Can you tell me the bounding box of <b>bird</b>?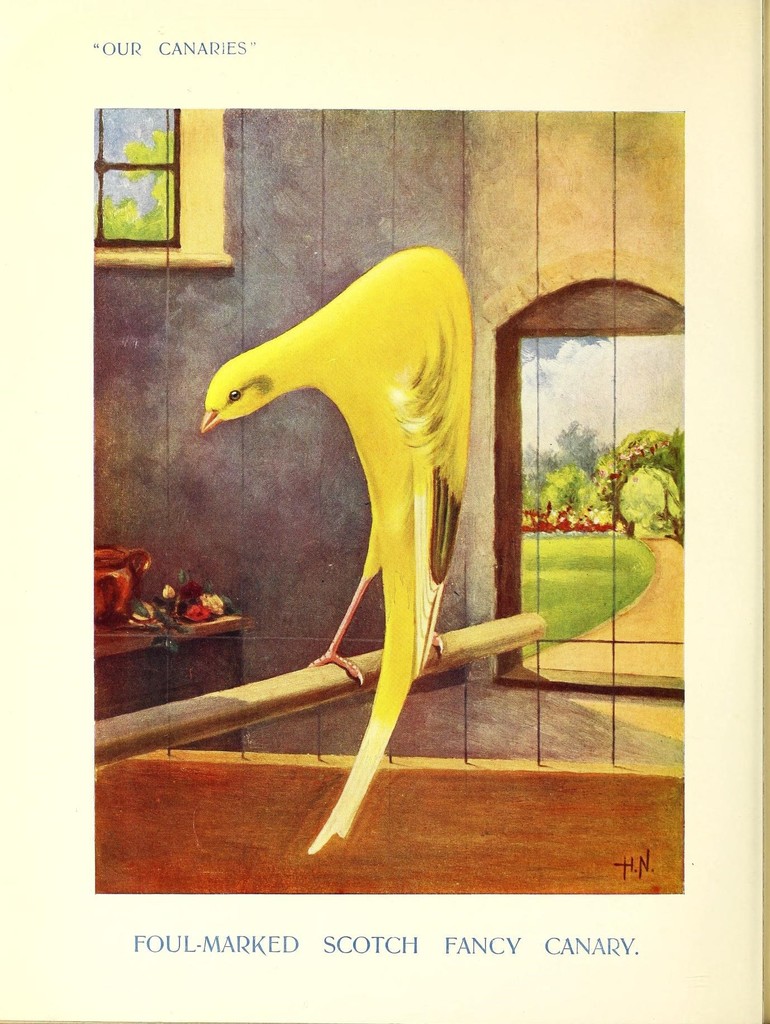
{"x1": 207, "y1": 245, "x2": 504, "y2": 884}.
